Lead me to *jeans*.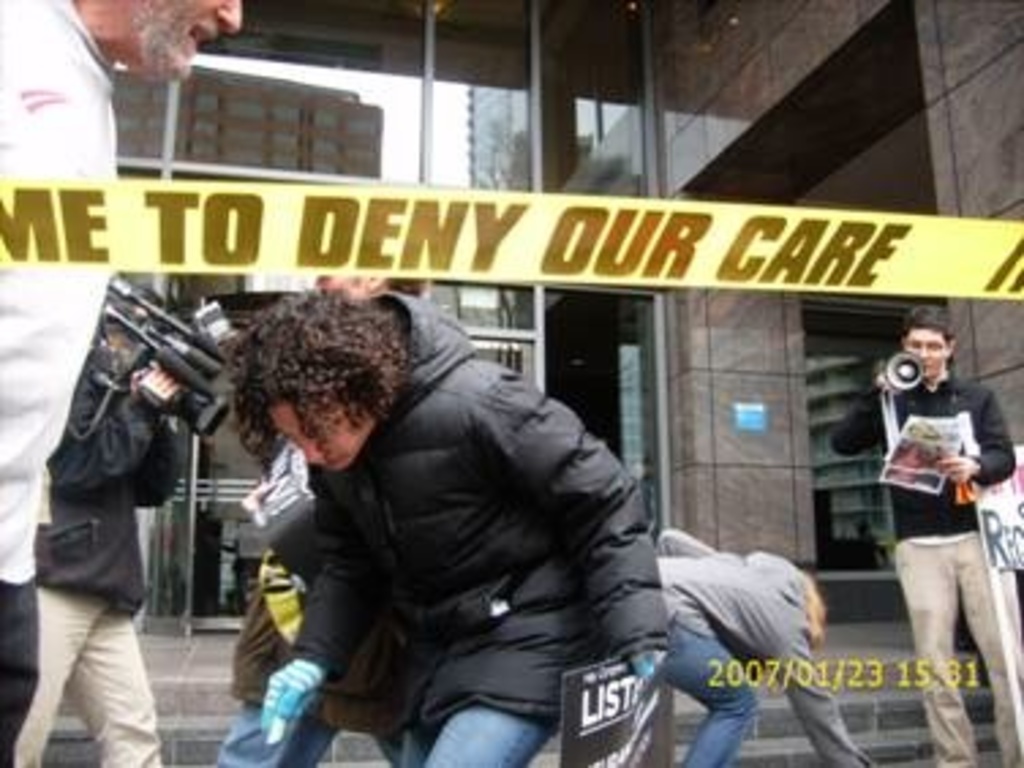
Lead to 670,624,760,765.
